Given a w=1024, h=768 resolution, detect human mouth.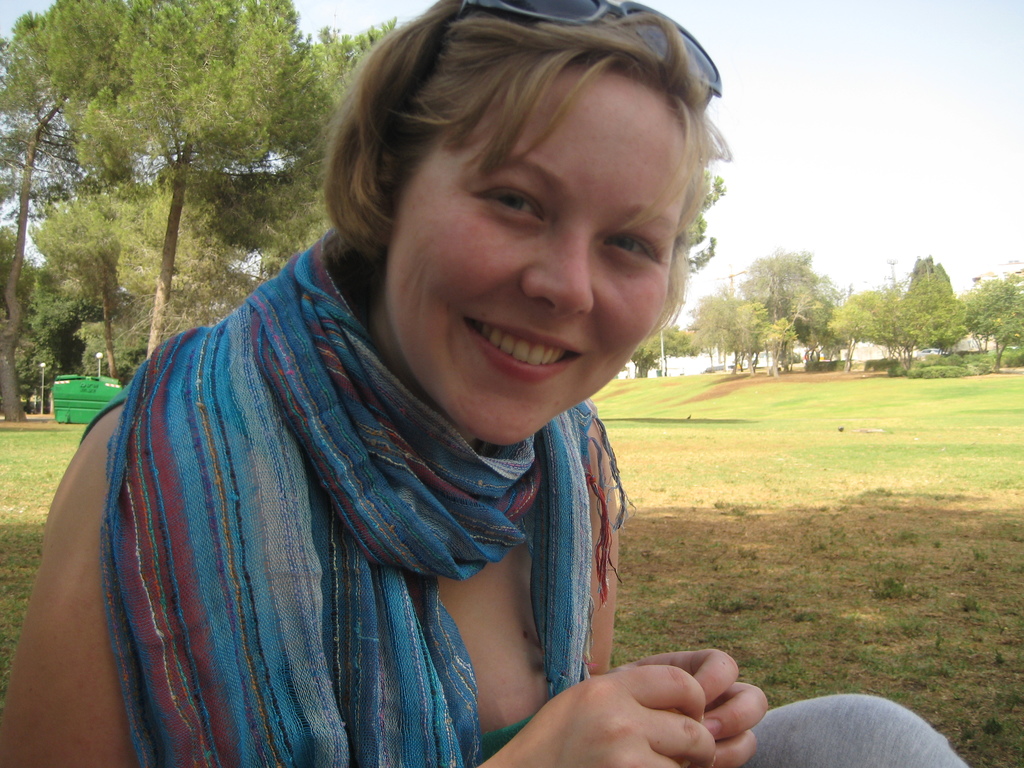
select_region(451, 312, 582, 385).
